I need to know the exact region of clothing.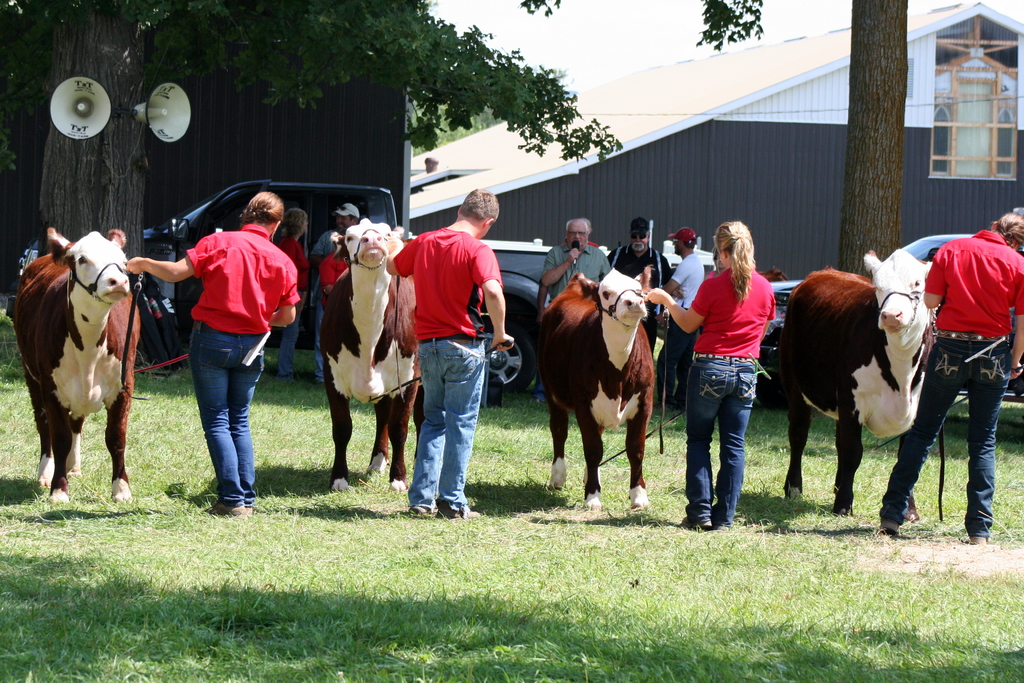
Region: box=[401, 227, 508, 511].
